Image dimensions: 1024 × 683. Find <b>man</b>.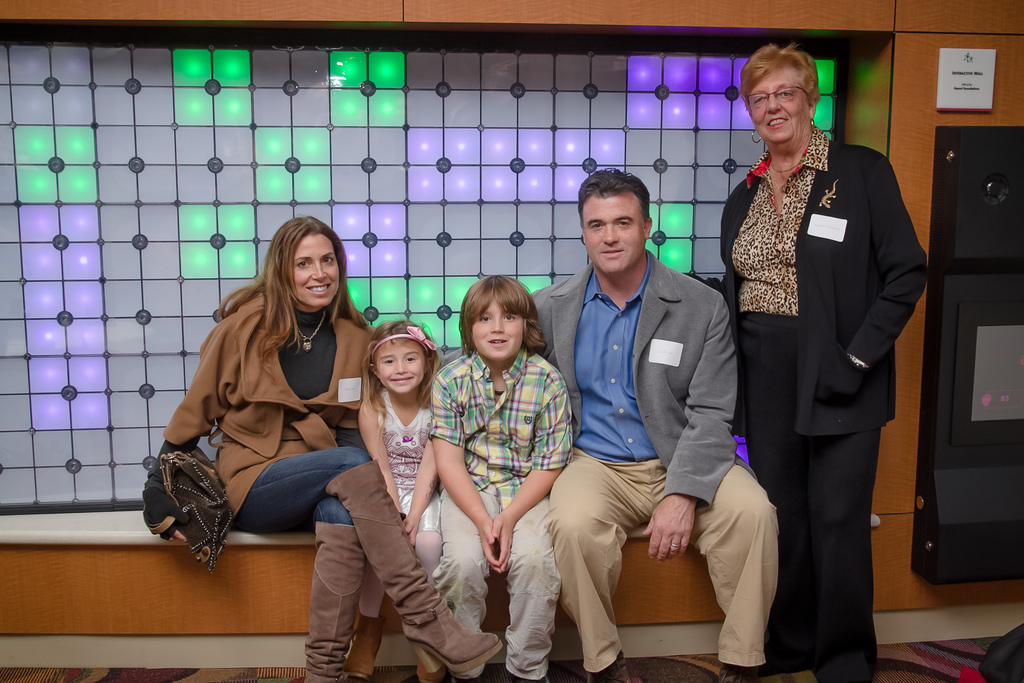
left=522, top=160, right=780, bottom=682.
